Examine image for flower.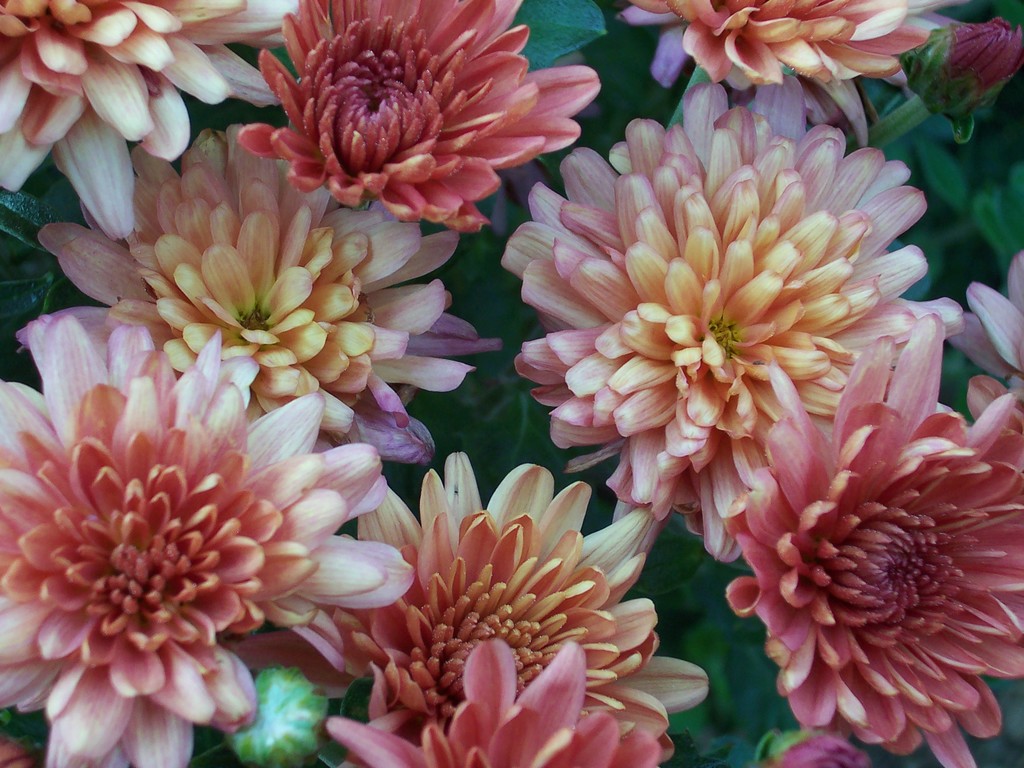
Examination result: Rect(45, 128, 490, 447).
